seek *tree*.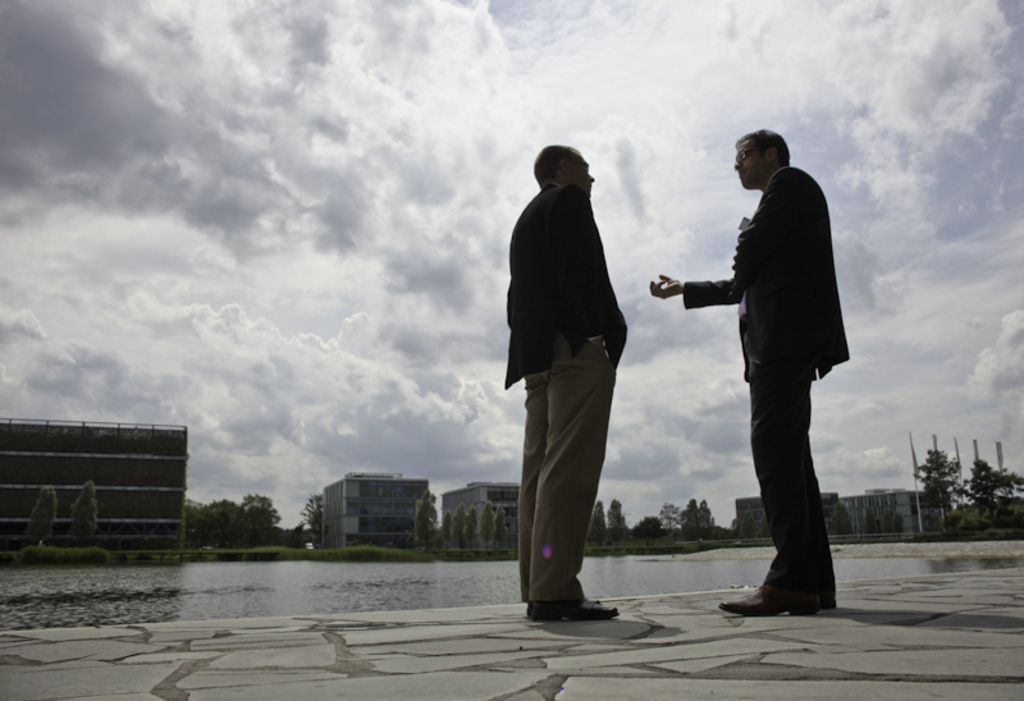
[69, 486, 105, 539].
